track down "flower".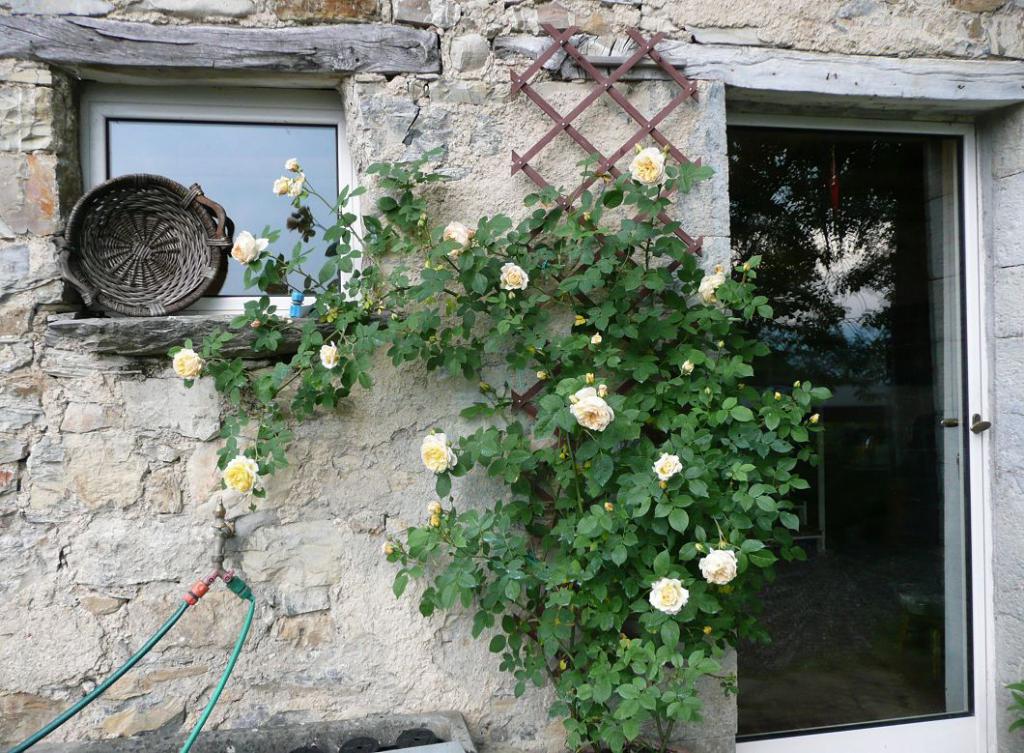
Tracked to bbox=(697, 273, 732, 305).
